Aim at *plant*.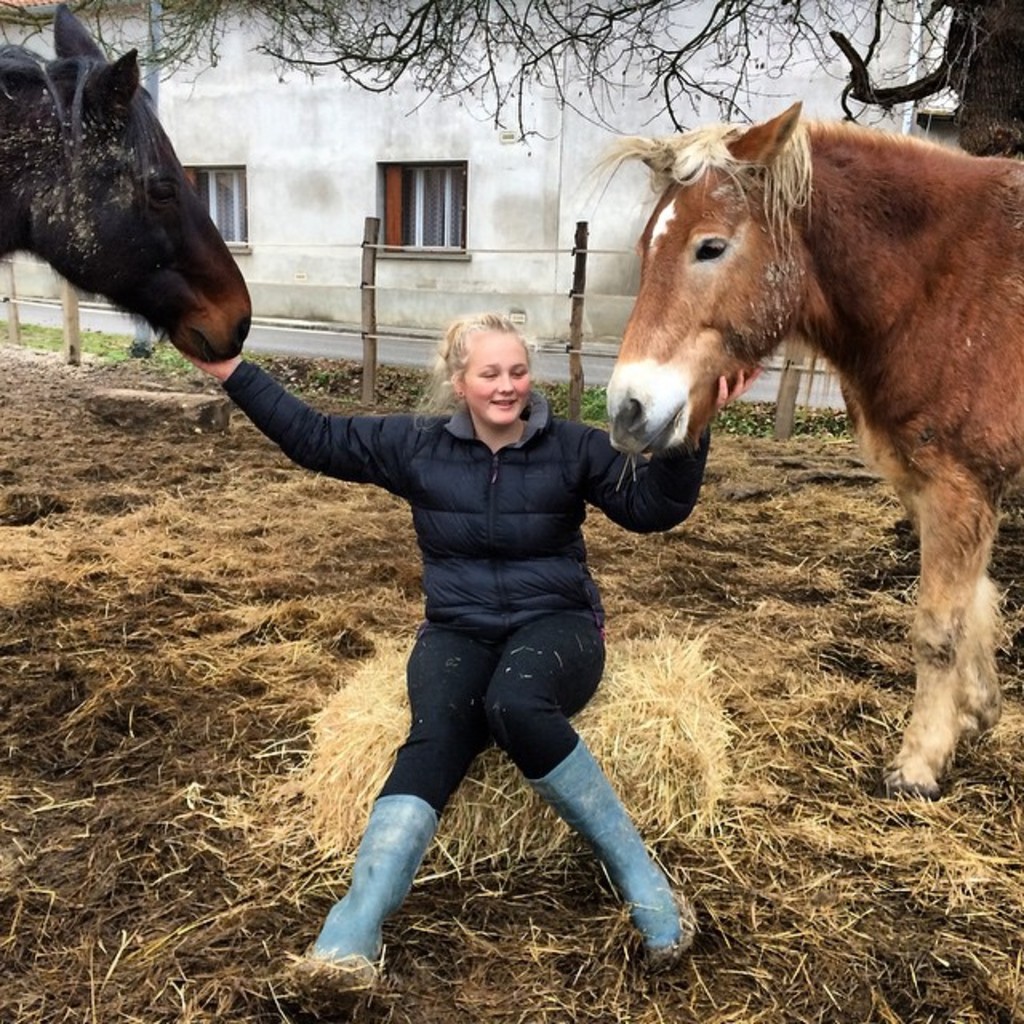
Aimed at 546 371 622 421.
